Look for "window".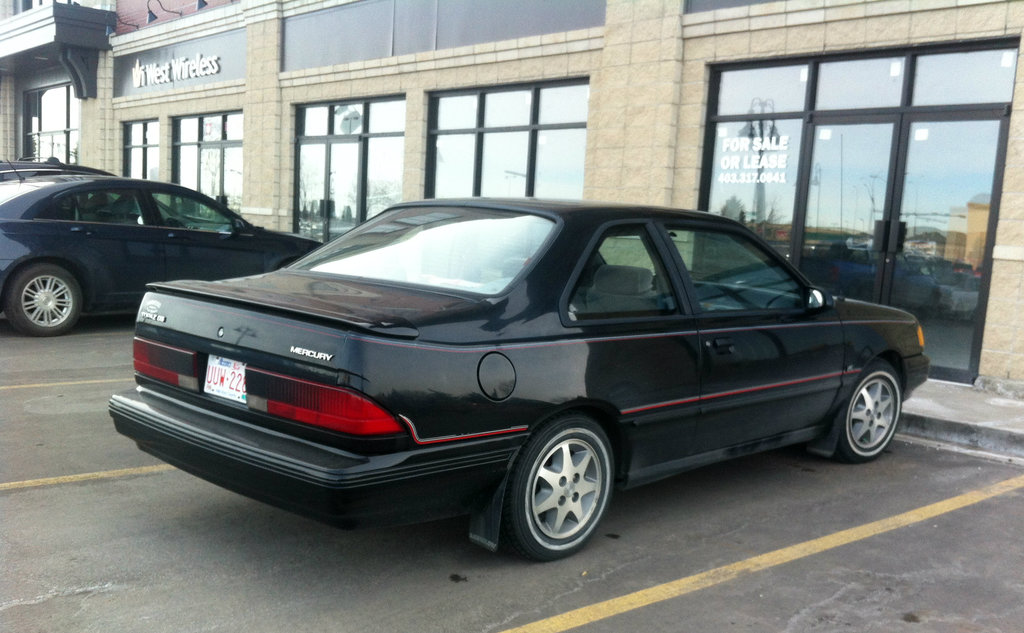
Found: (x1=423, y1=71, x2=589, y2=200).
